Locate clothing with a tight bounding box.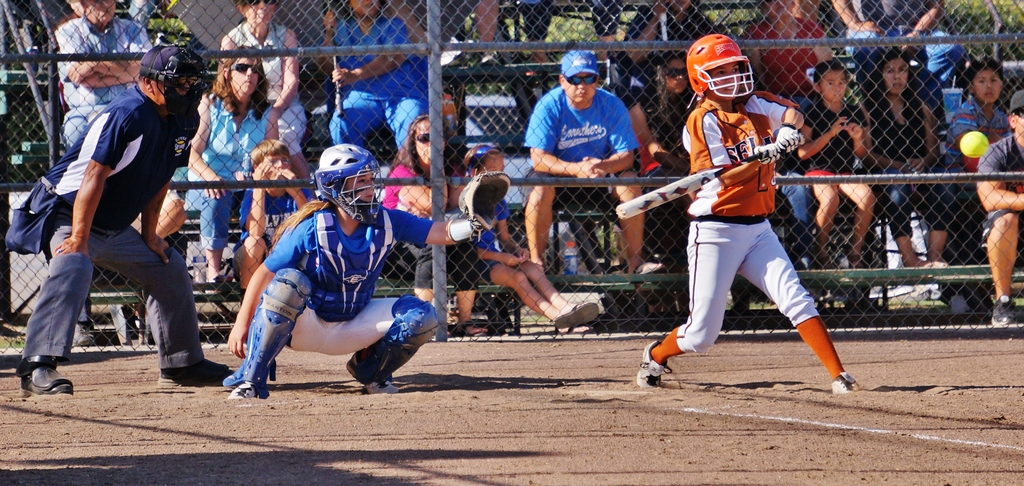
select_region(49, 12, 155, 137).
